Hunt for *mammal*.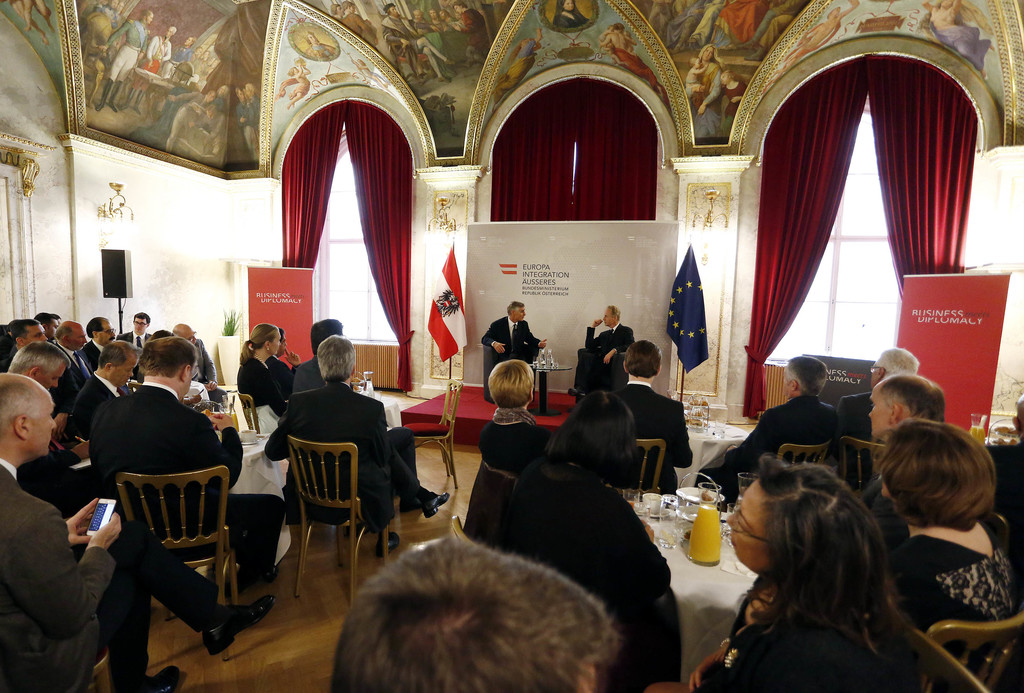
Hunted down at bbox=[477, 358, 551, 487].
